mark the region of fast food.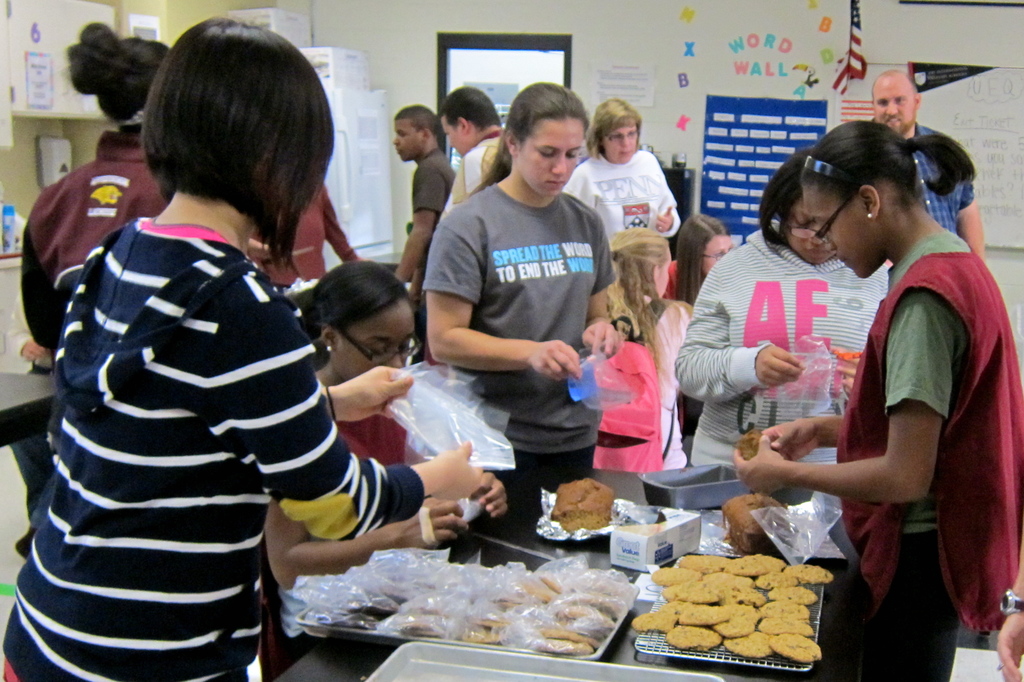
Region: 648 546 838 665.
